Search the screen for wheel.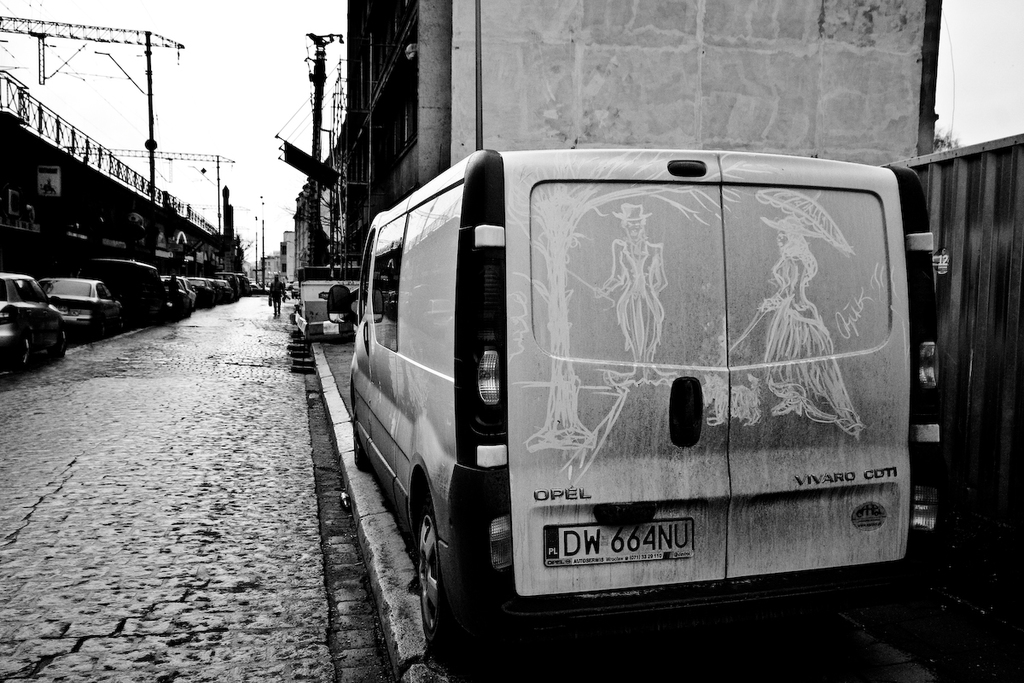
Found at pyautogui.locateOnScreen(54, 330, 66, 359).
